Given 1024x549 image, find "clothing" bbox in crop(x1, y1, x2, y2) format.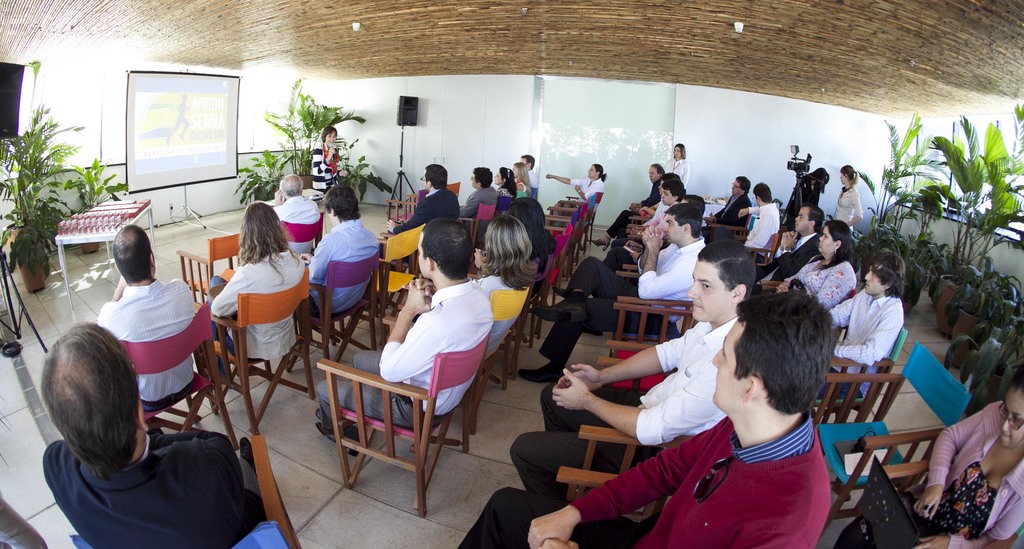
crop(831, 292, 890, 358).
